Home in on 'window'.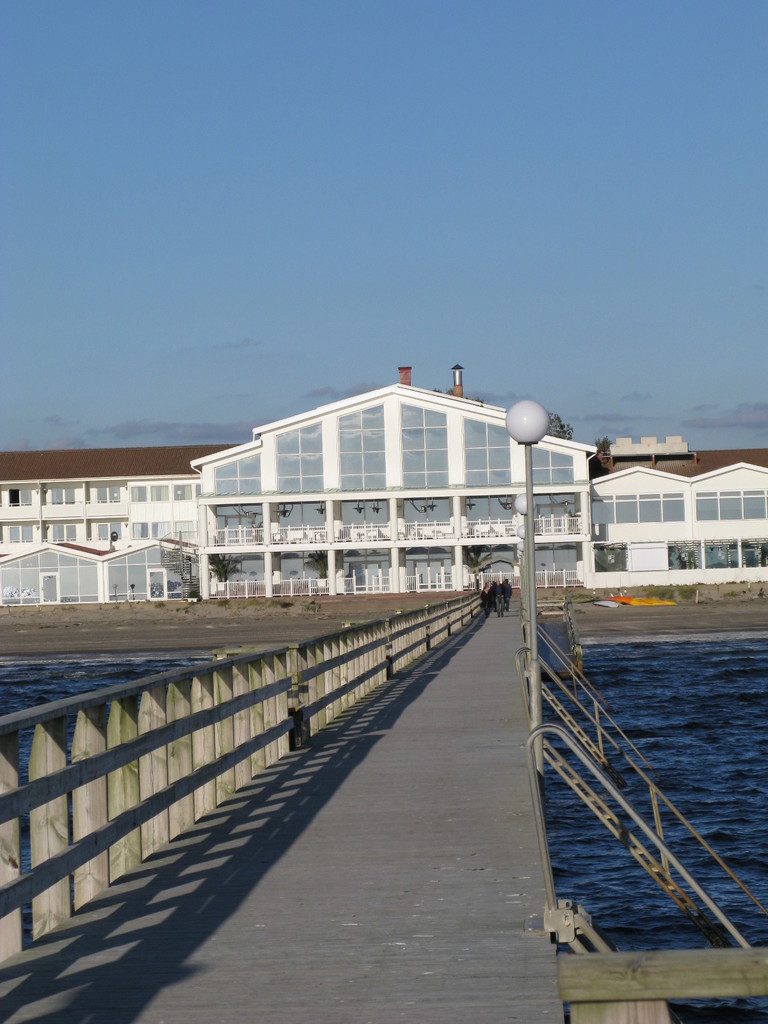
Homed in at (left=280, top=415, right=322, bottom=488).
